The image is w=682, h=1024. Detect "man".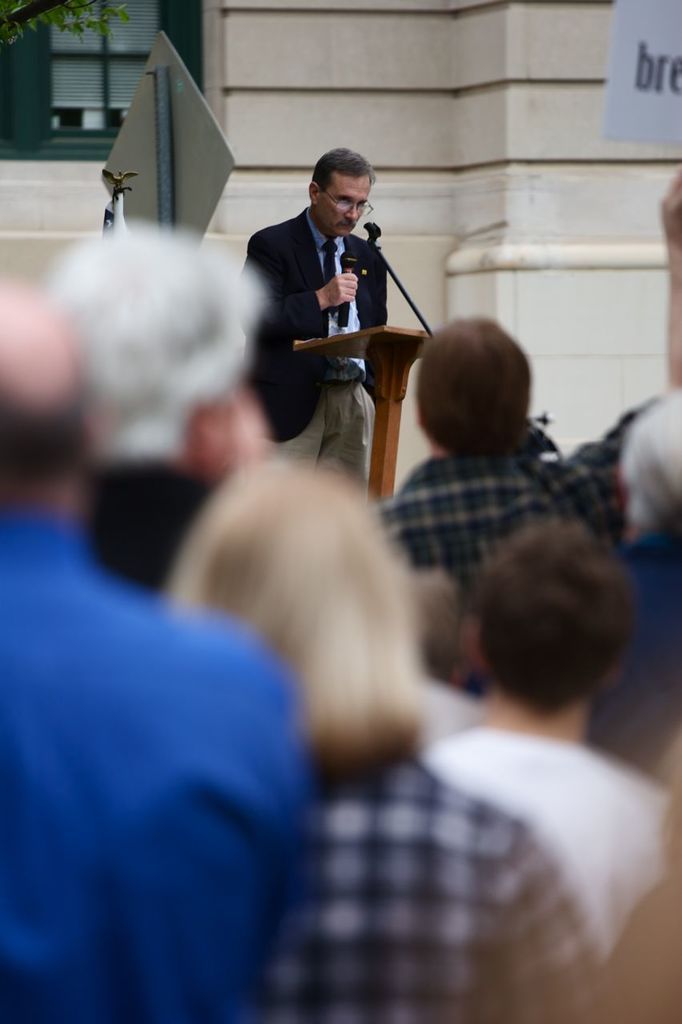
Detection: 407,518,681,942.
